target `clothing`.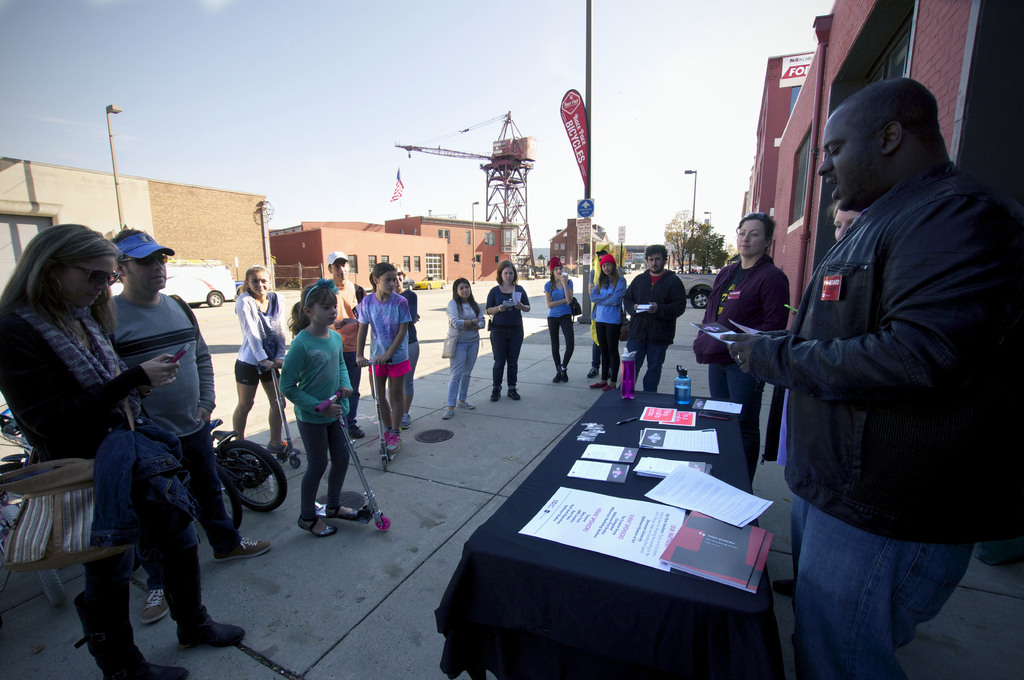
Target region: detection(696, 255, 792, 457).
